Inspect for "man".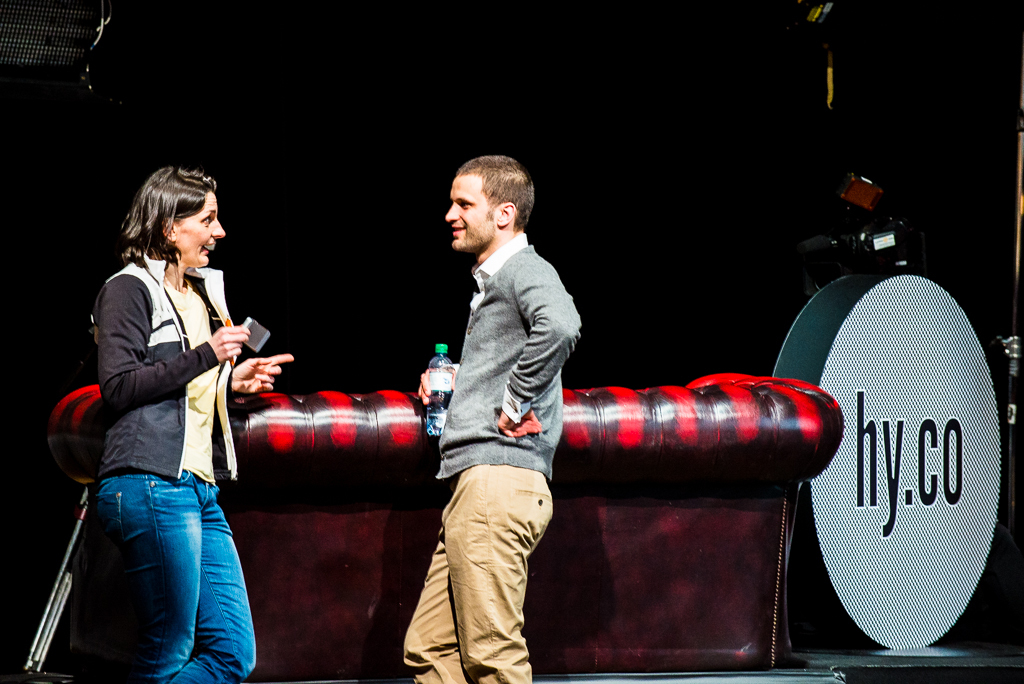
Inspection: [x1=401, y1=153, x2=590, y2=681].
